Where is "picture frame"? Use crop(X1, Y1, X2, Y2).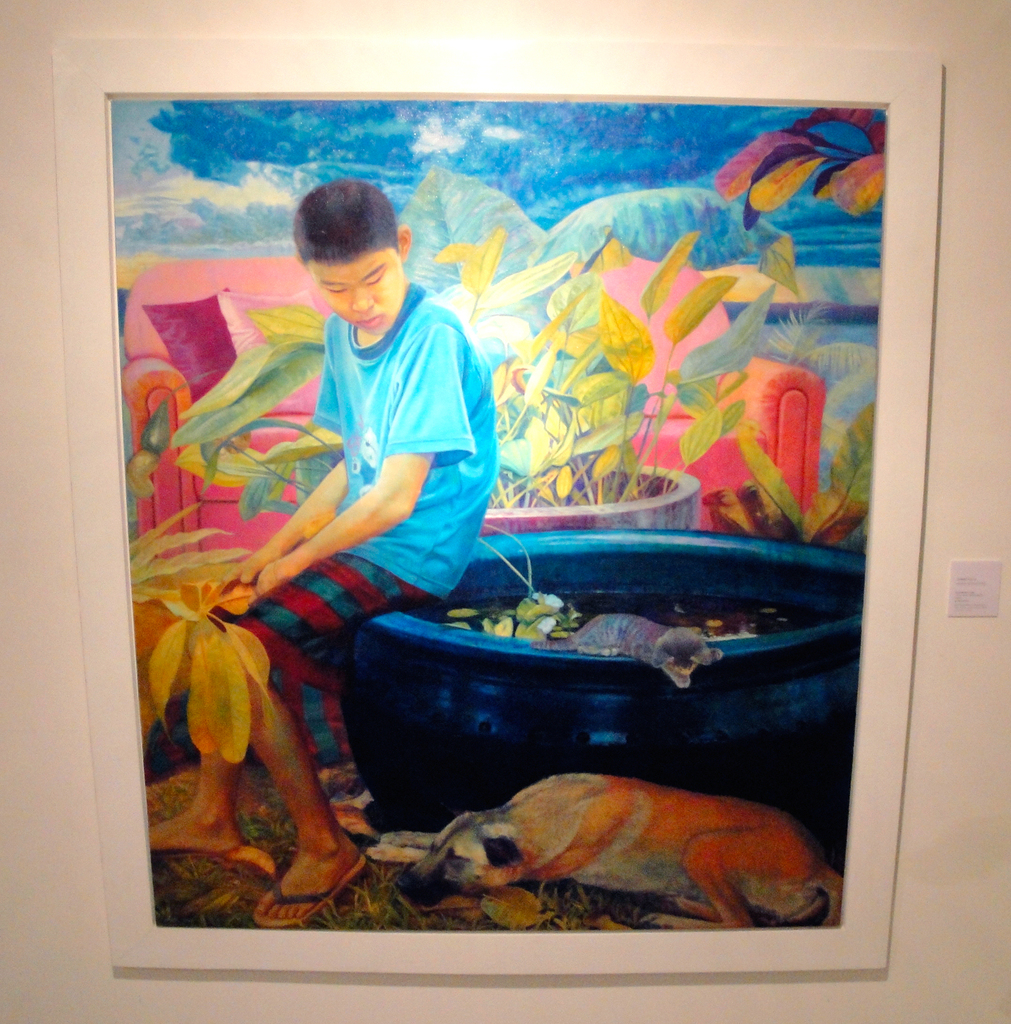
crop(57, 37, 935, 968).
